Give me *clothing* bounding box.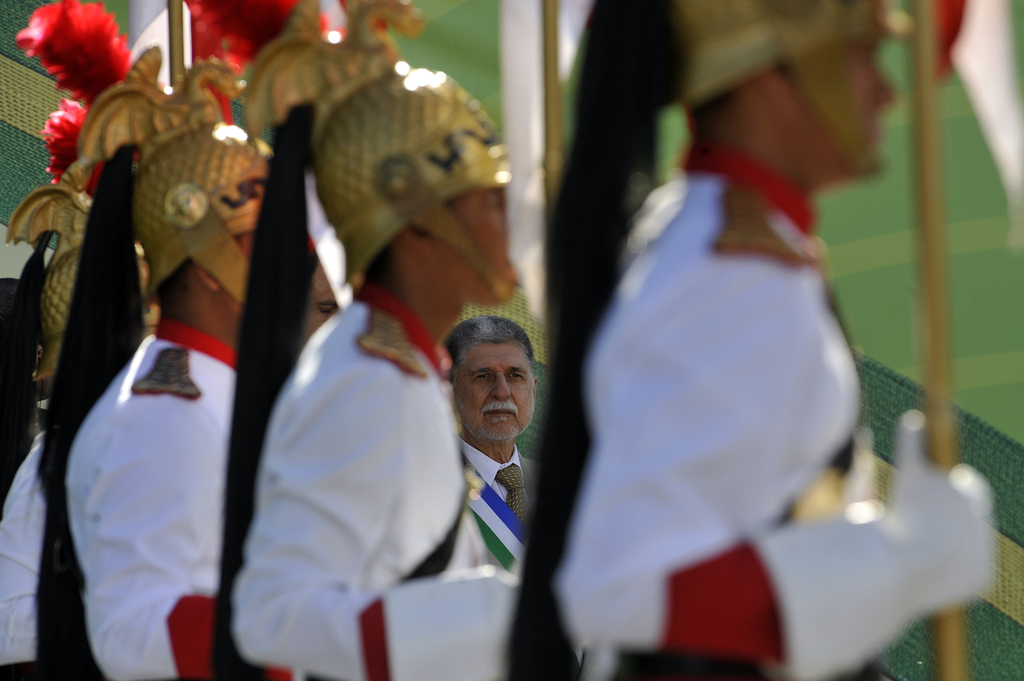
l=228, t=284, r=527, b=680.
